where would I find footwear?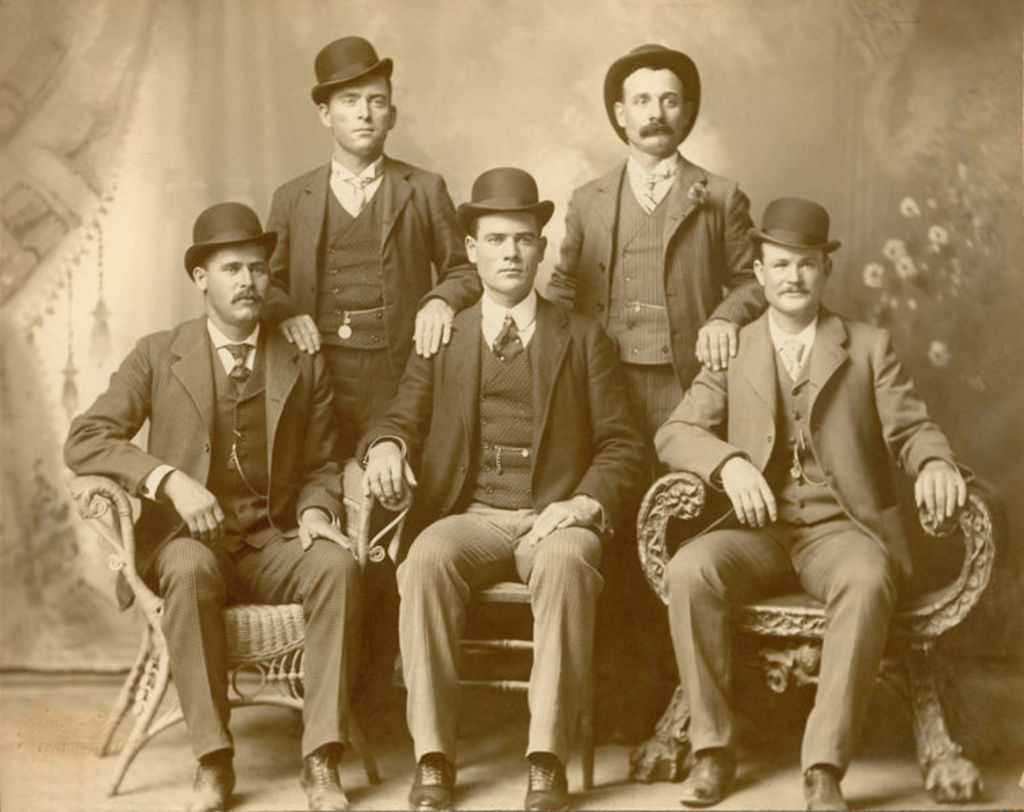
At {"x1": 682, "y1": 743, "x2": 740, "y2": 804}.
